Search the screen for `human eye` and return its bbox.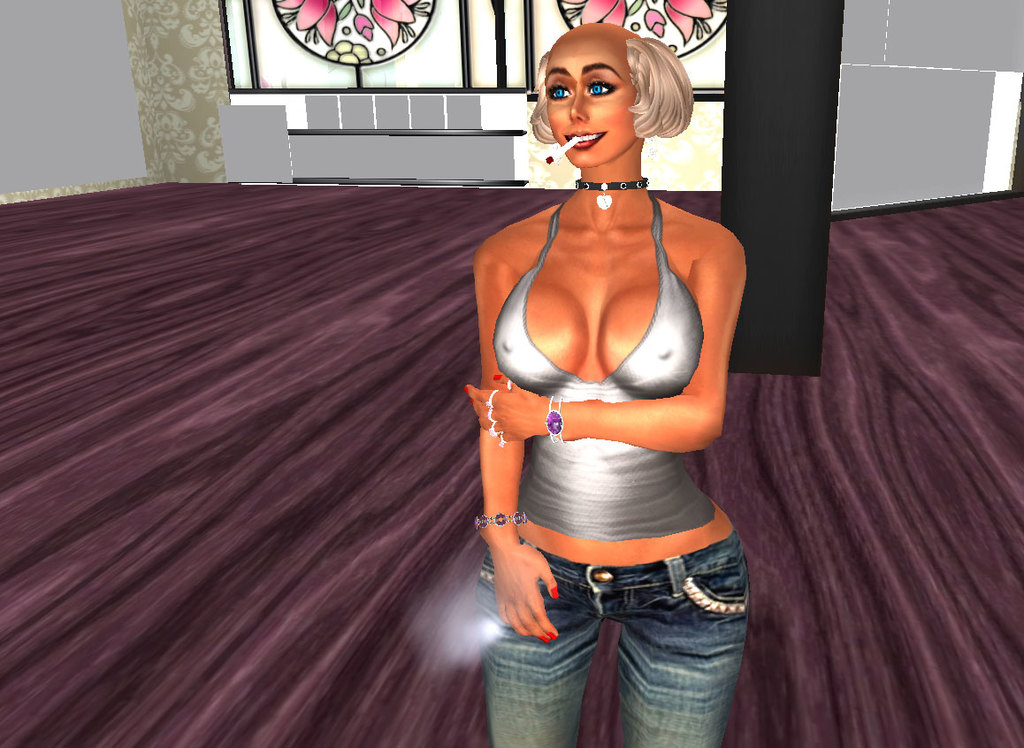
Found: {"left": 583, "top": 78, "right": 620, "bottom": 96}.
